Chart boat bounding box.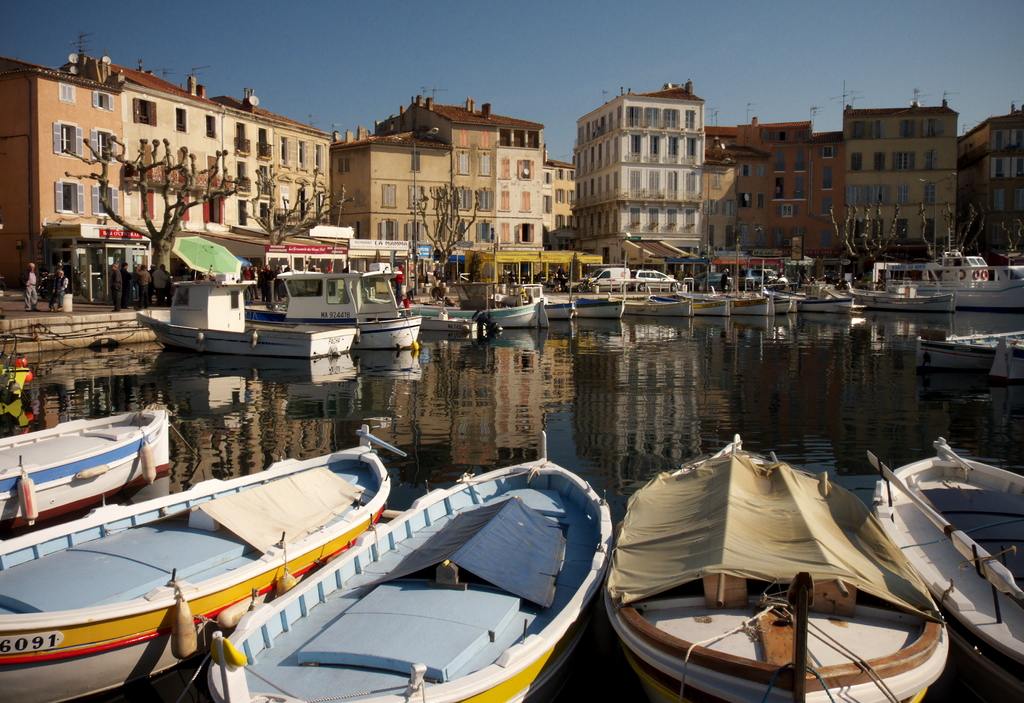
Charted: box=[424, 282, 552, 329].
